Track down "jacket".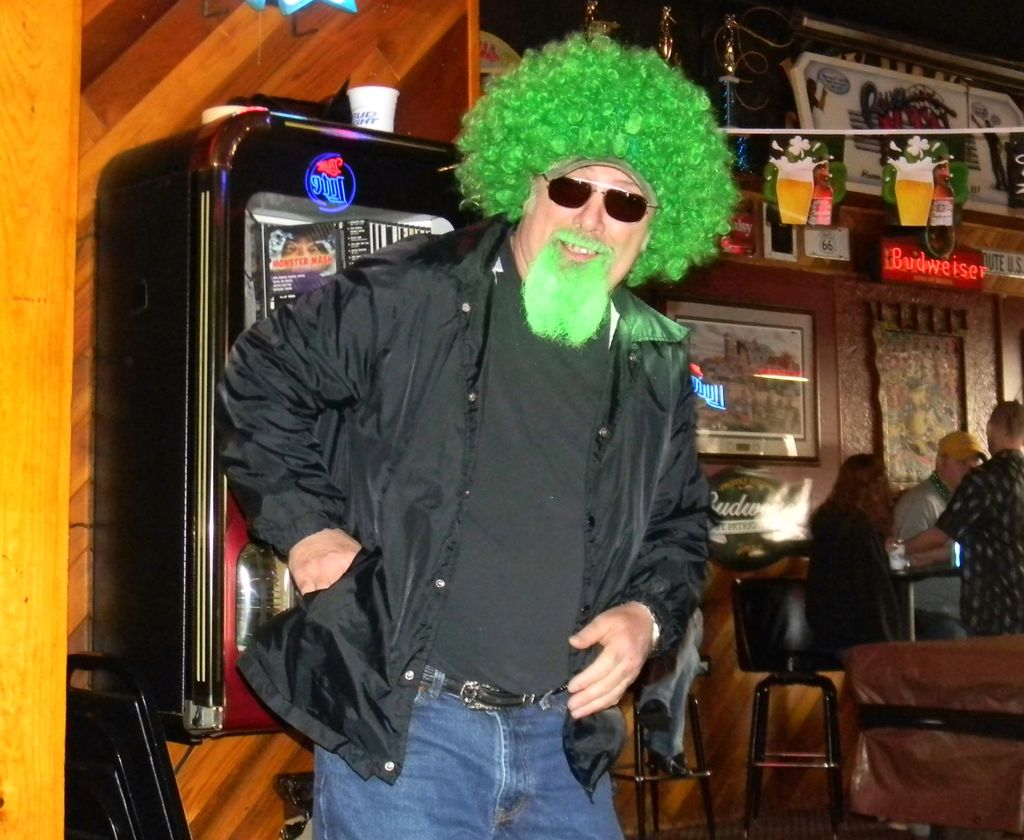
Tracked to x1=182, y1=124, x2=698, y2=784.
